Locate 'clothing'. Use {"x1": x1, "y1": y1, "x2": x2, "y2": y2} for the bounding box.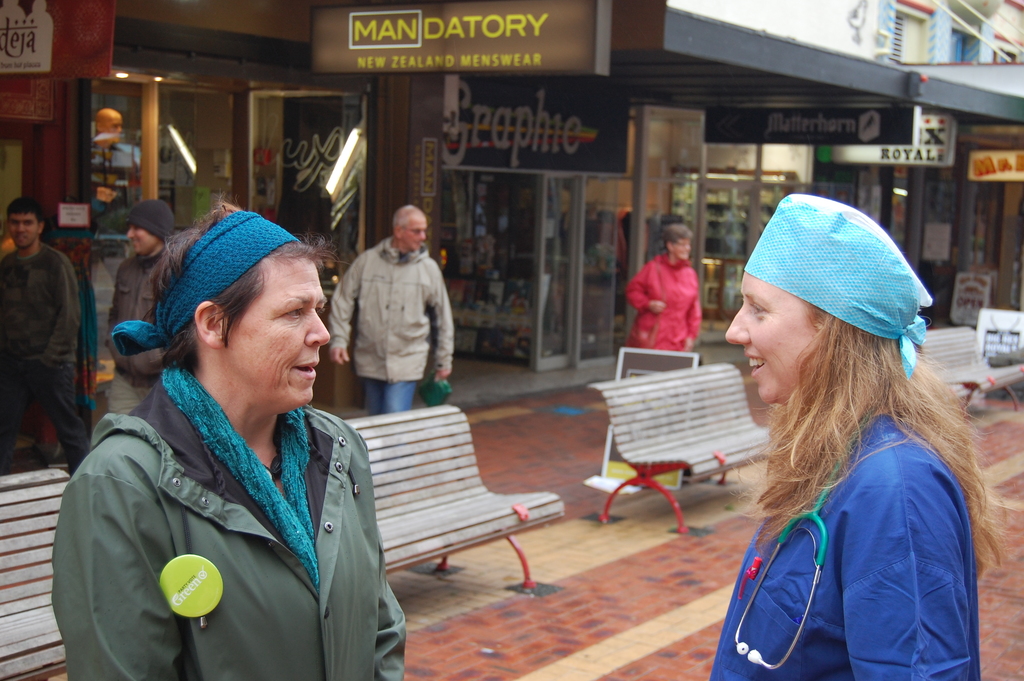
{"x1": 325, "y1": 235, "x2": 451, "y2": 420}.
